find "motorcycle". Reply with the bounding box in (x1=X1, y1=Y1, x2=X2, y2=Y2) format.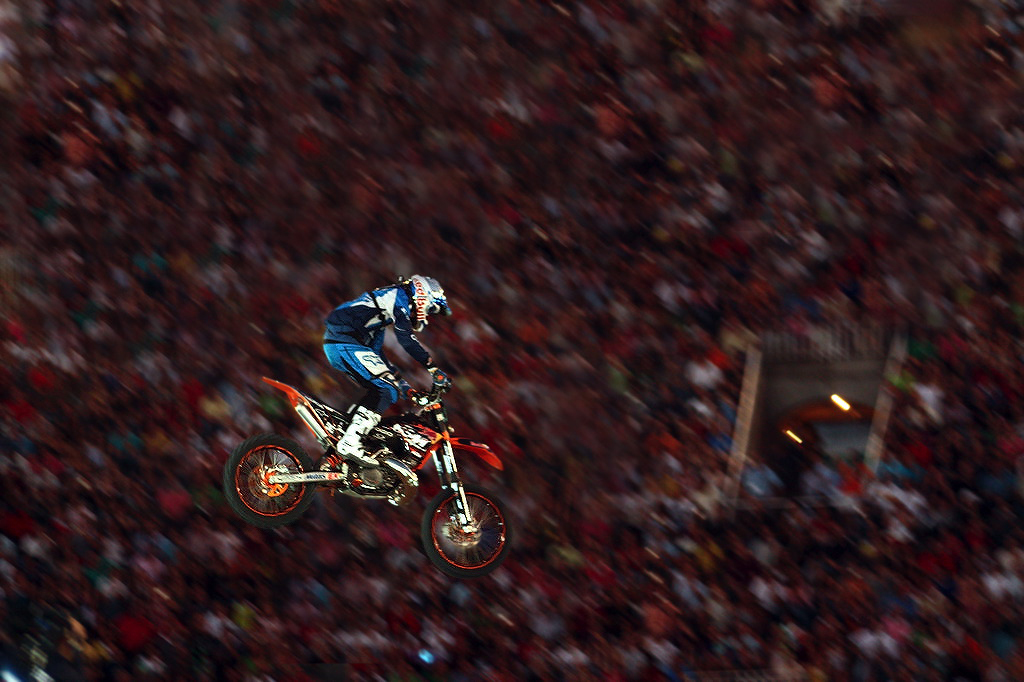
(x1=225, y1=375, x2=511, y2=577).
